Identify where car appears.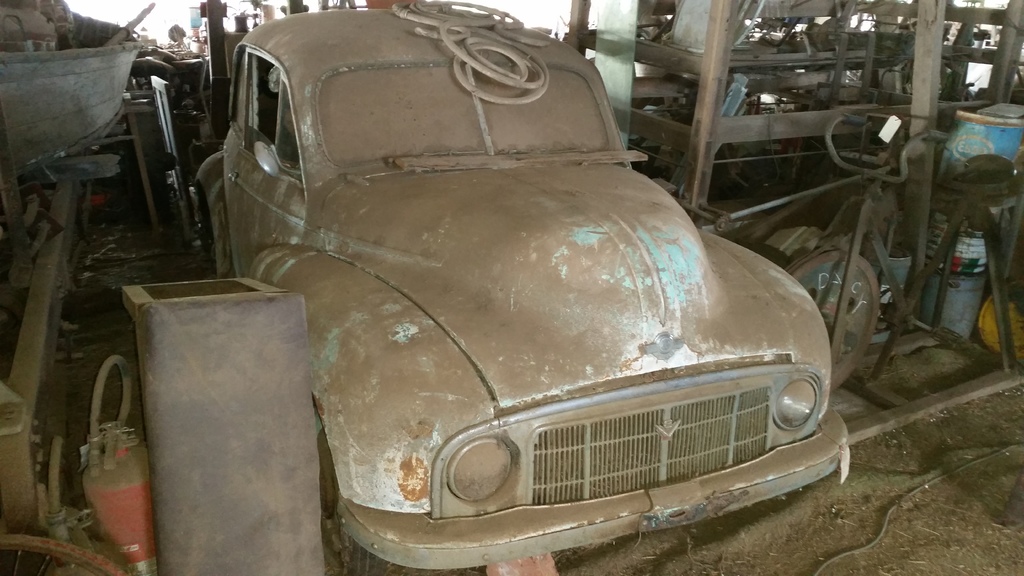
Appears at <bbox>193, 7, 851, 575</bbox>.
